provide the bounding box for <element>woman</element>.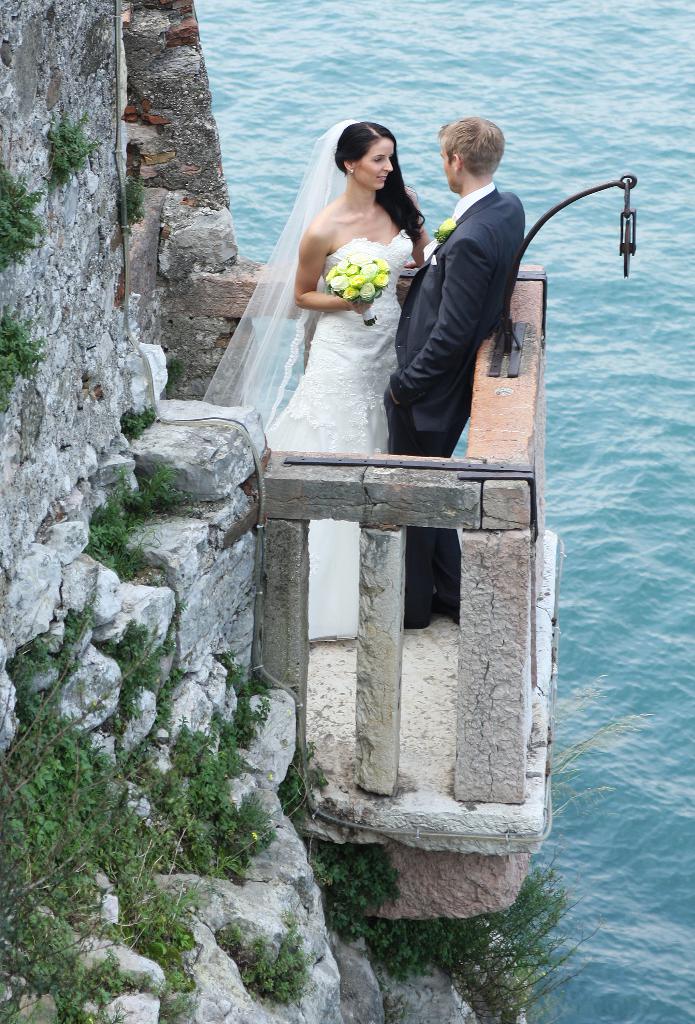
box(239, 126, 420, 644).
